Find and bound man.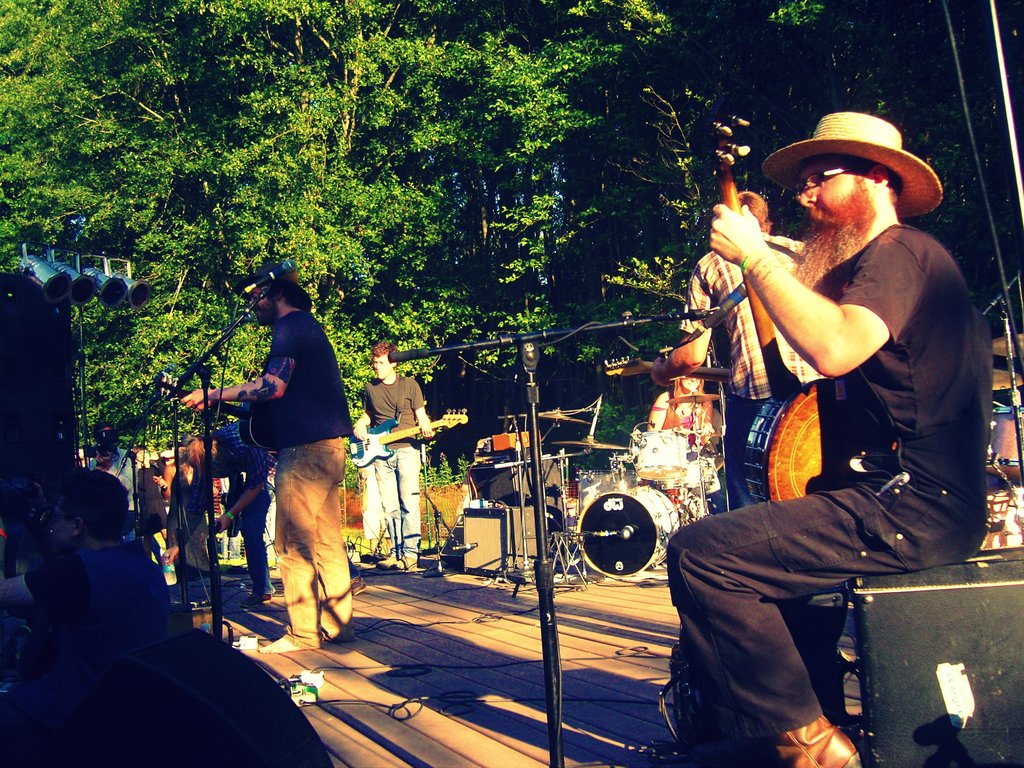
Bound: (174, 260, 352, 648).
